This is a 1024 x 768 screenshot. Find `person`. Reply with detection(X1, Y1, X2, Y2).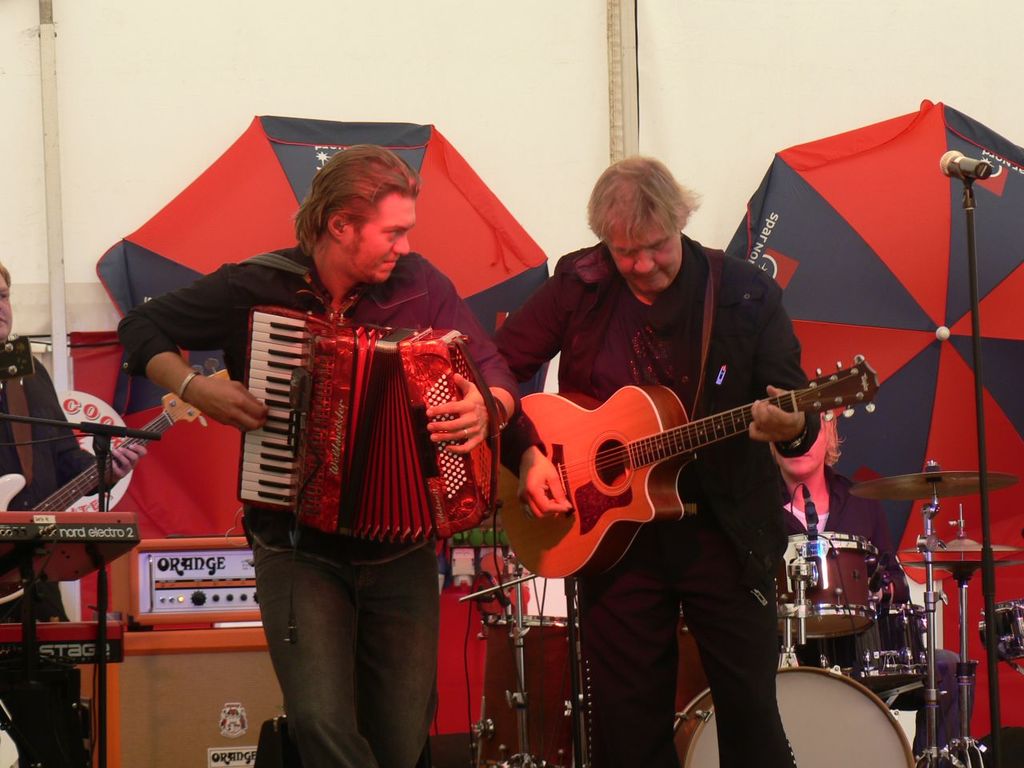
detection(498, 156, 817, 766).
